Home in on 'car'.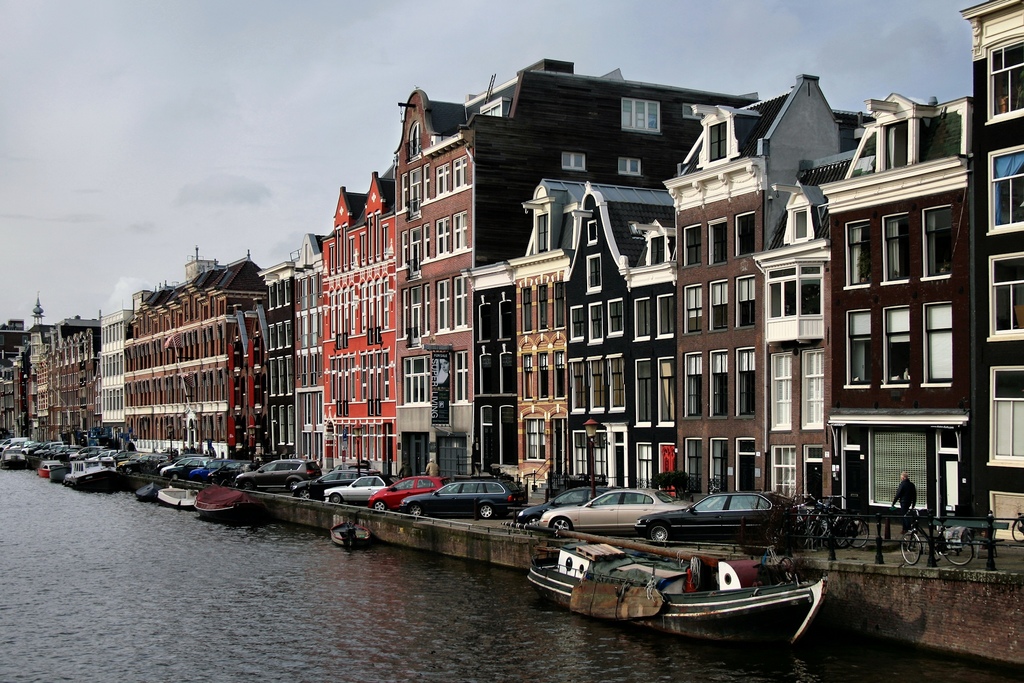
Homed in at left=323, top=476, right=397, bottom=506.
